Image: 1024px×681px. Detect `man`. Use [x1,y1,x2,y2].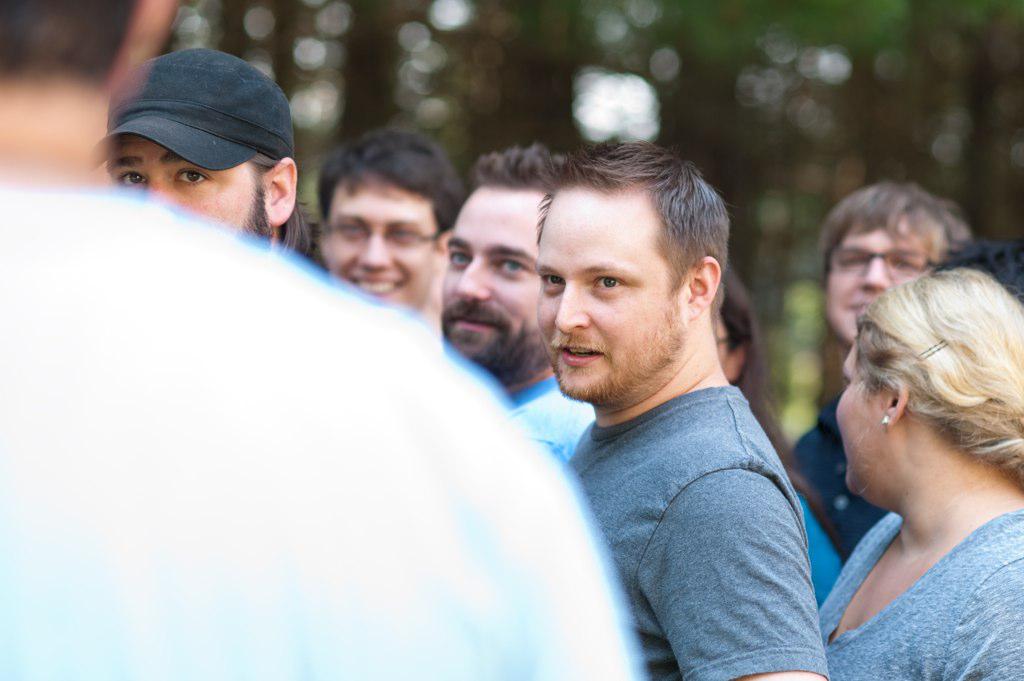
[777,176,983,563].
